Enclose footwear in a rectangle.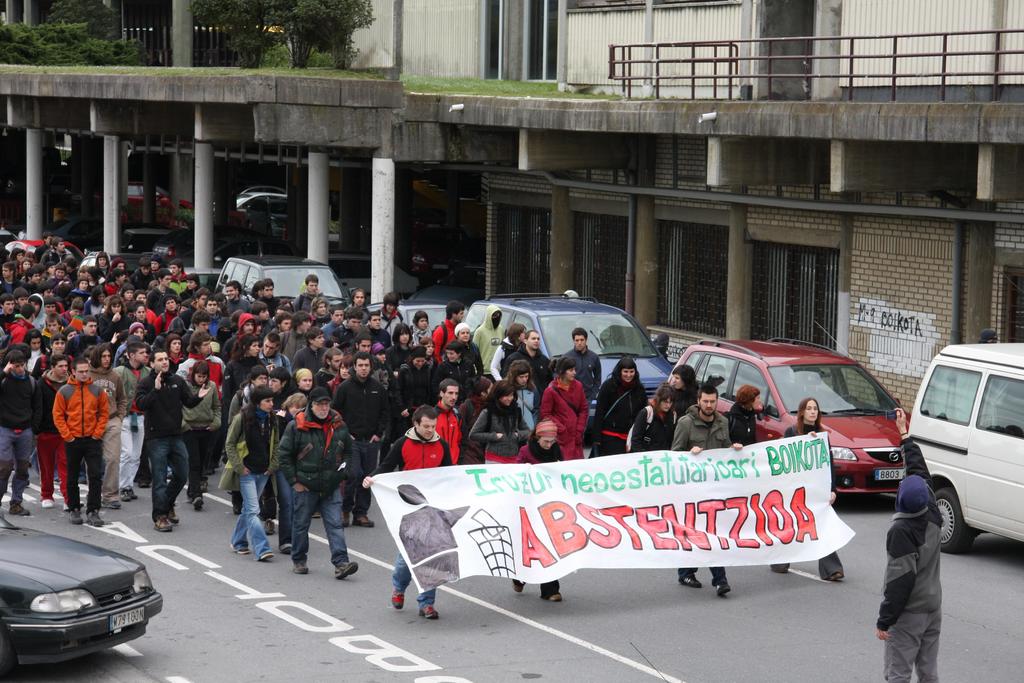
120,488,130,499.
